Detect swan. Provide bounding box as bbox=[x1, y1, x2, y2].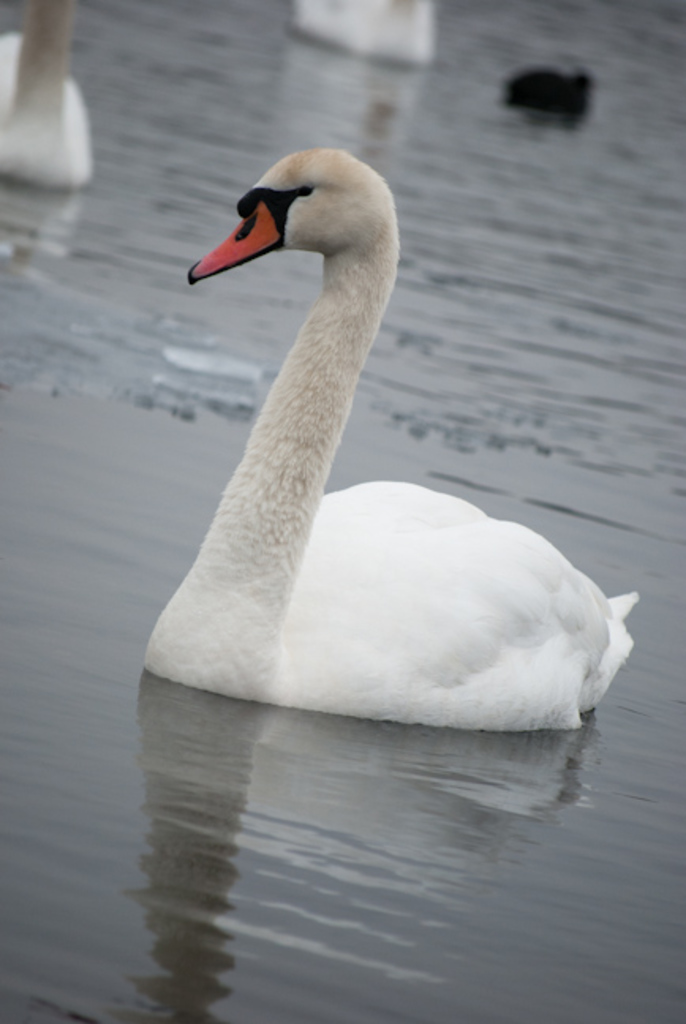
bbox=[283, 0, 443, 70].
